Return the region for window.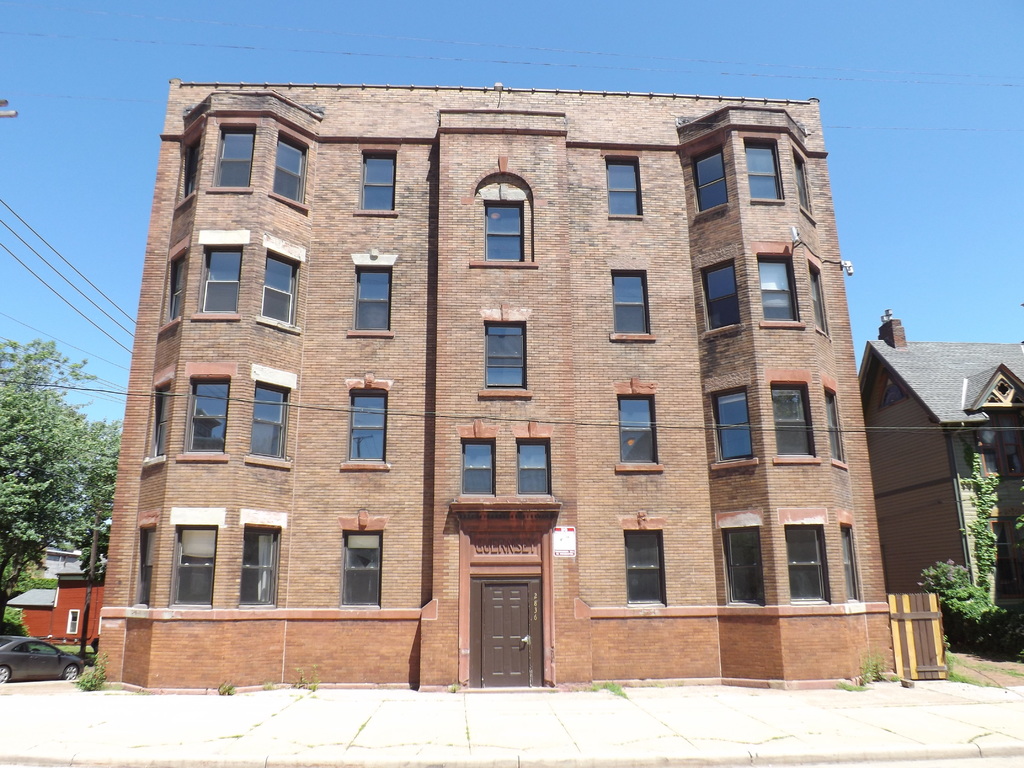
locate(602, 148, 639, 220).
